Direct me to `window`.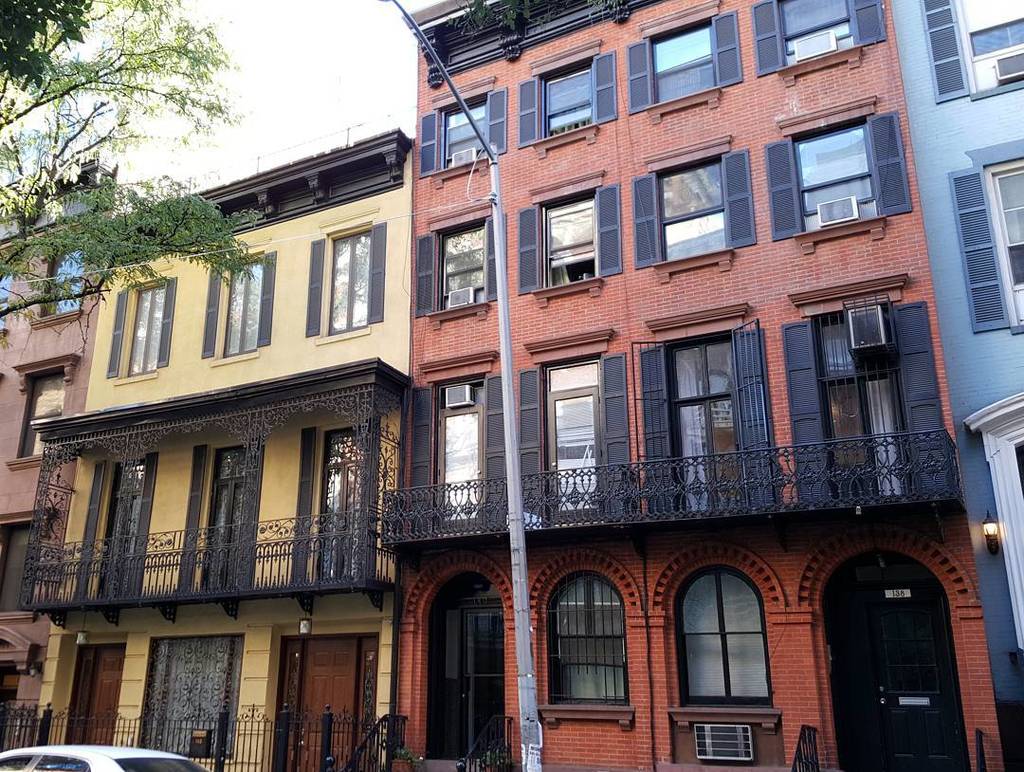
Direction: rect(132, 636, 240, 754).
